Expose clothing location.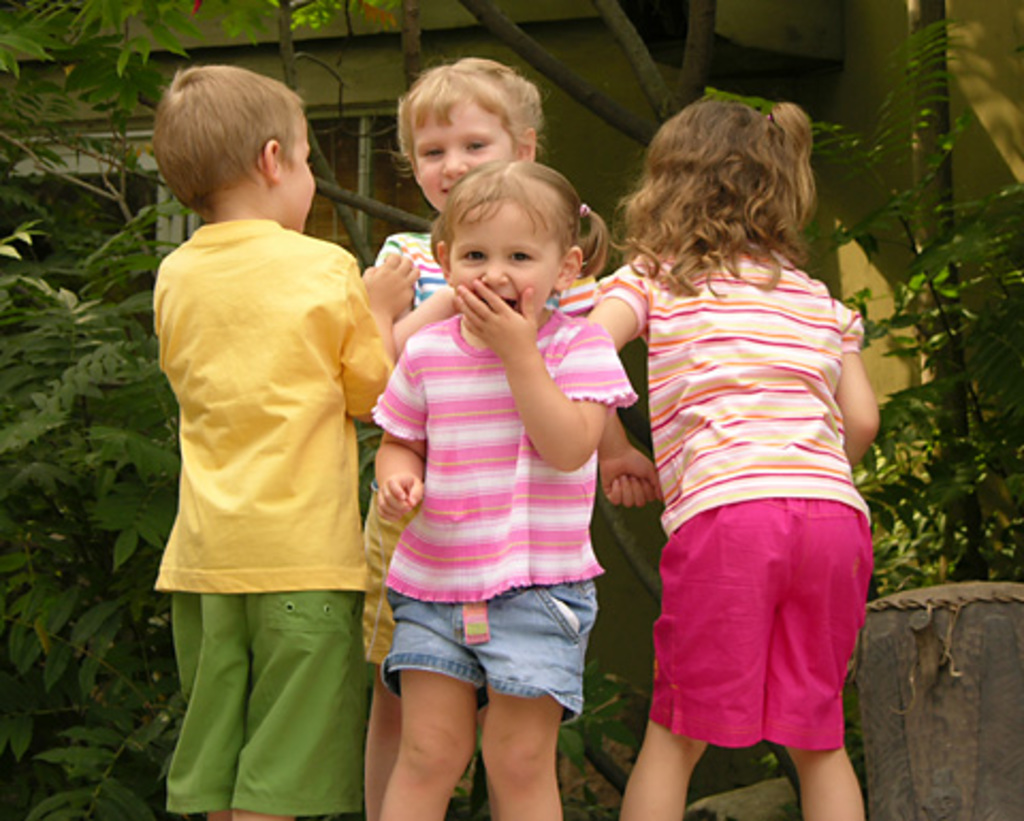
Exposed at (left=625, top=200, right=873, bottom=753).
